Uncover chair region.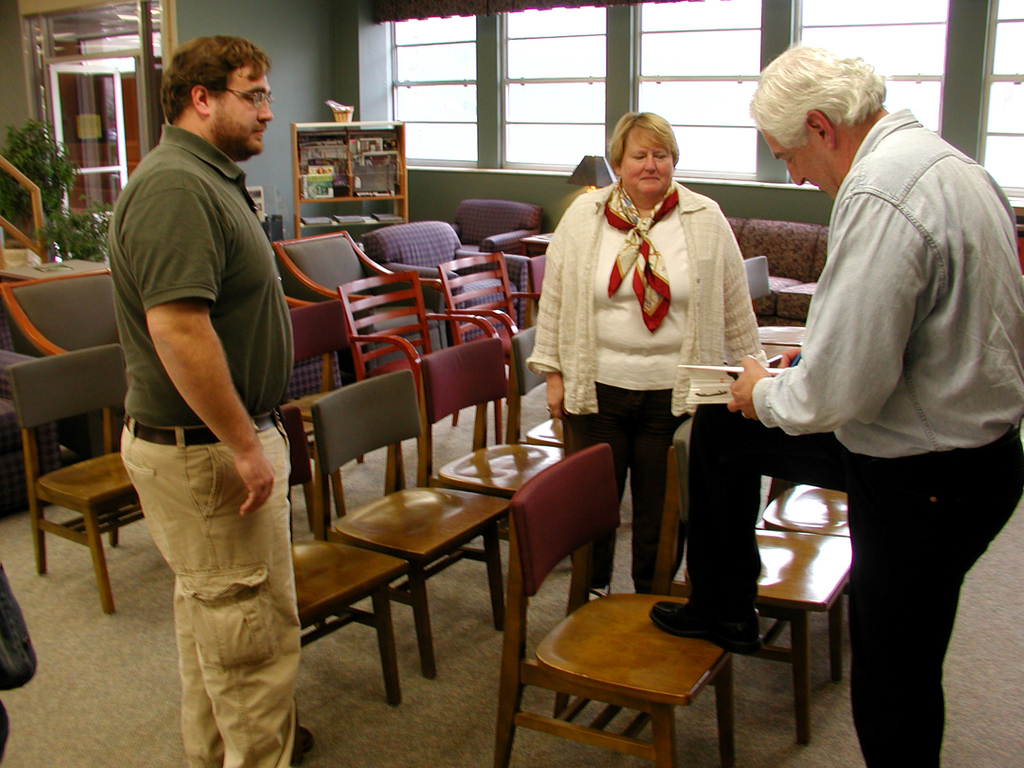
Uncovered: (503,327,569,452).
